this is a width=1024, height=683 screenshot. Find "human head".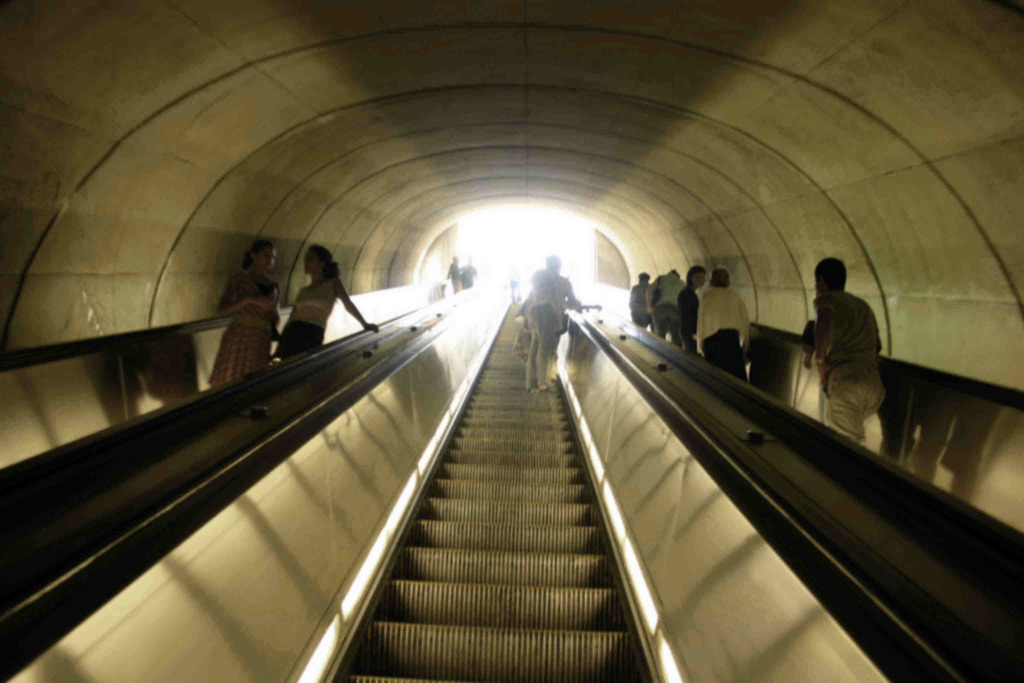
Bounding box: bbox(813, 253, 847, 293).
